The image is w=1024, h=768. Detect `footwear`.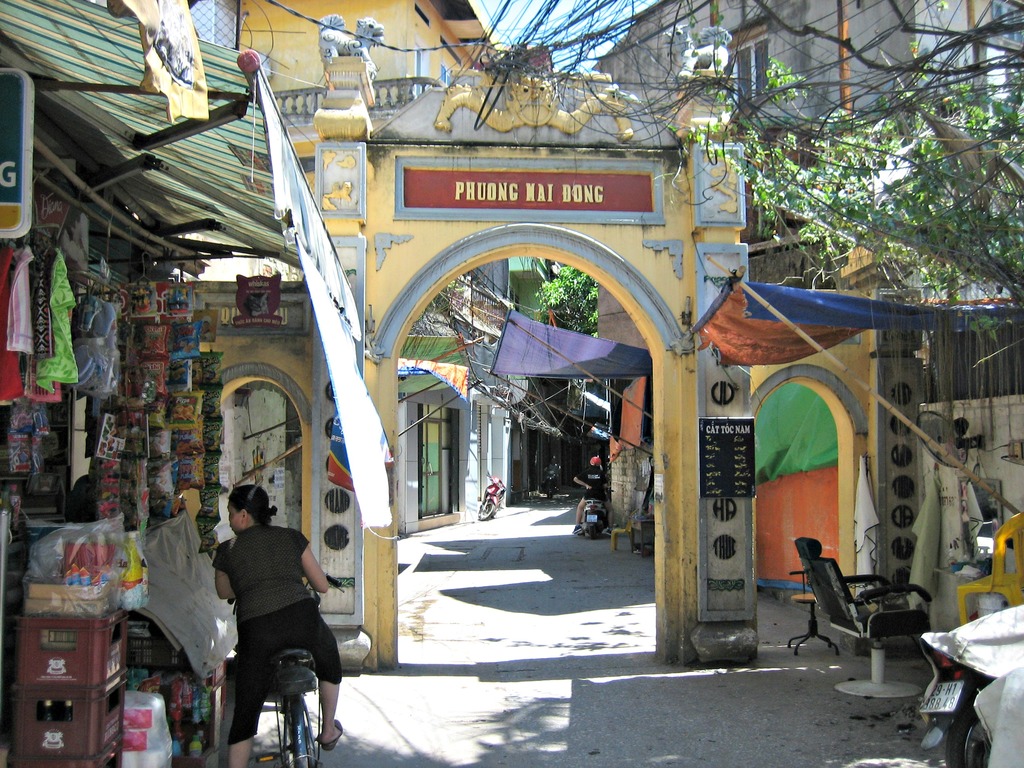
Detection: bbox(572, 524, 582, 535).
